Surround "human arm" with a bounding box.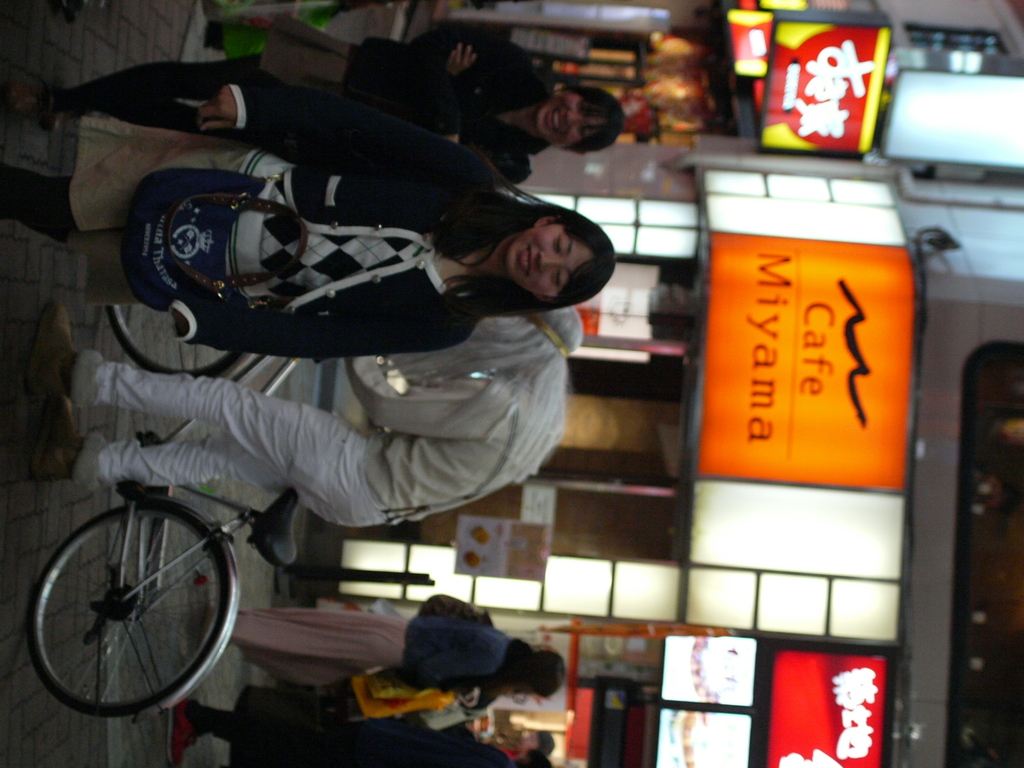
(169,307,471,358).
